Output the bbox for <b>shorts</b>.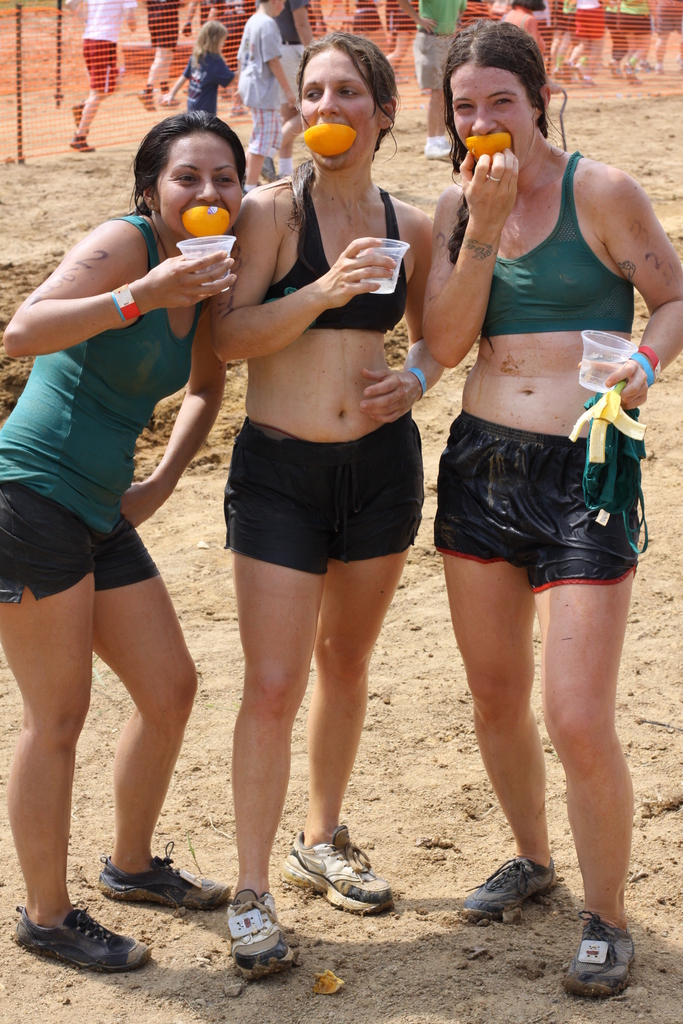
crop(413, 29, 453, 92).
